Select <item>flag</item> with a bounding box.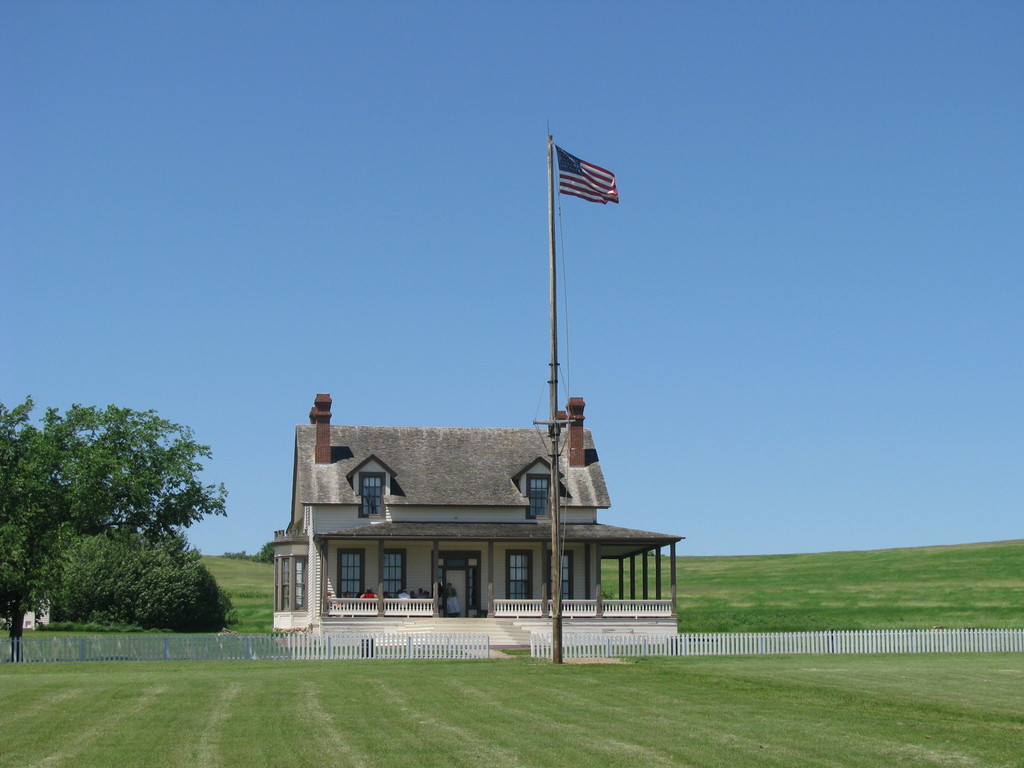
region(537, 134, 623, 215).
